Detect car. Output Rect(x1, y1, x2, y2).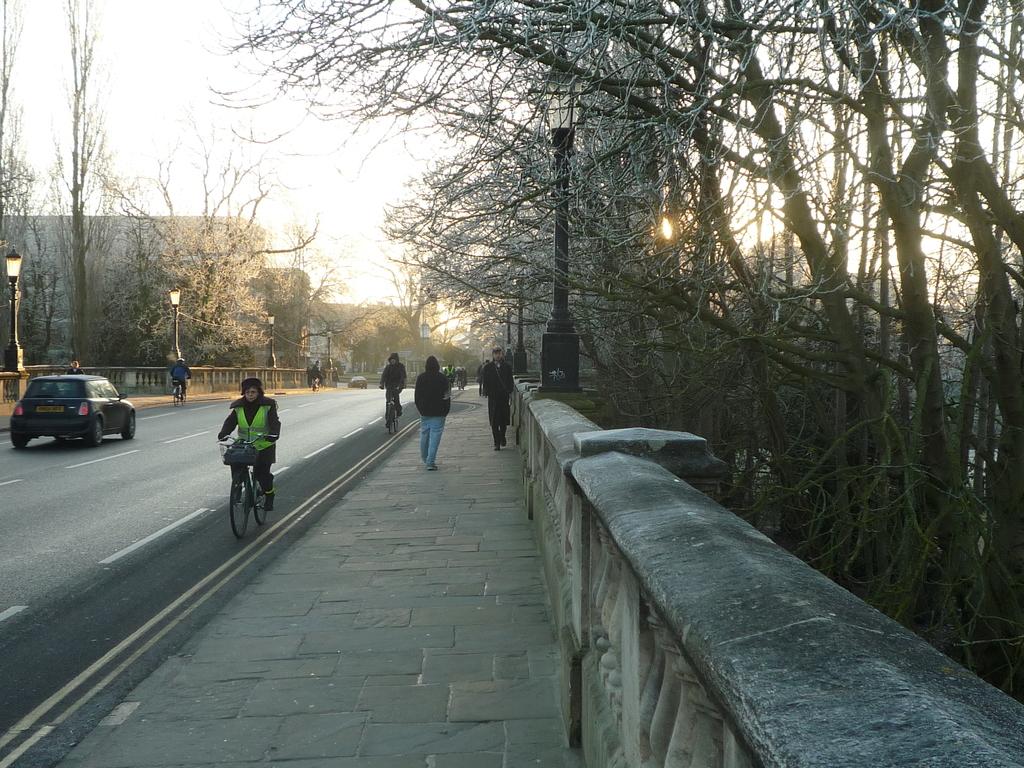
Rect(10, 373, 135, 446).
